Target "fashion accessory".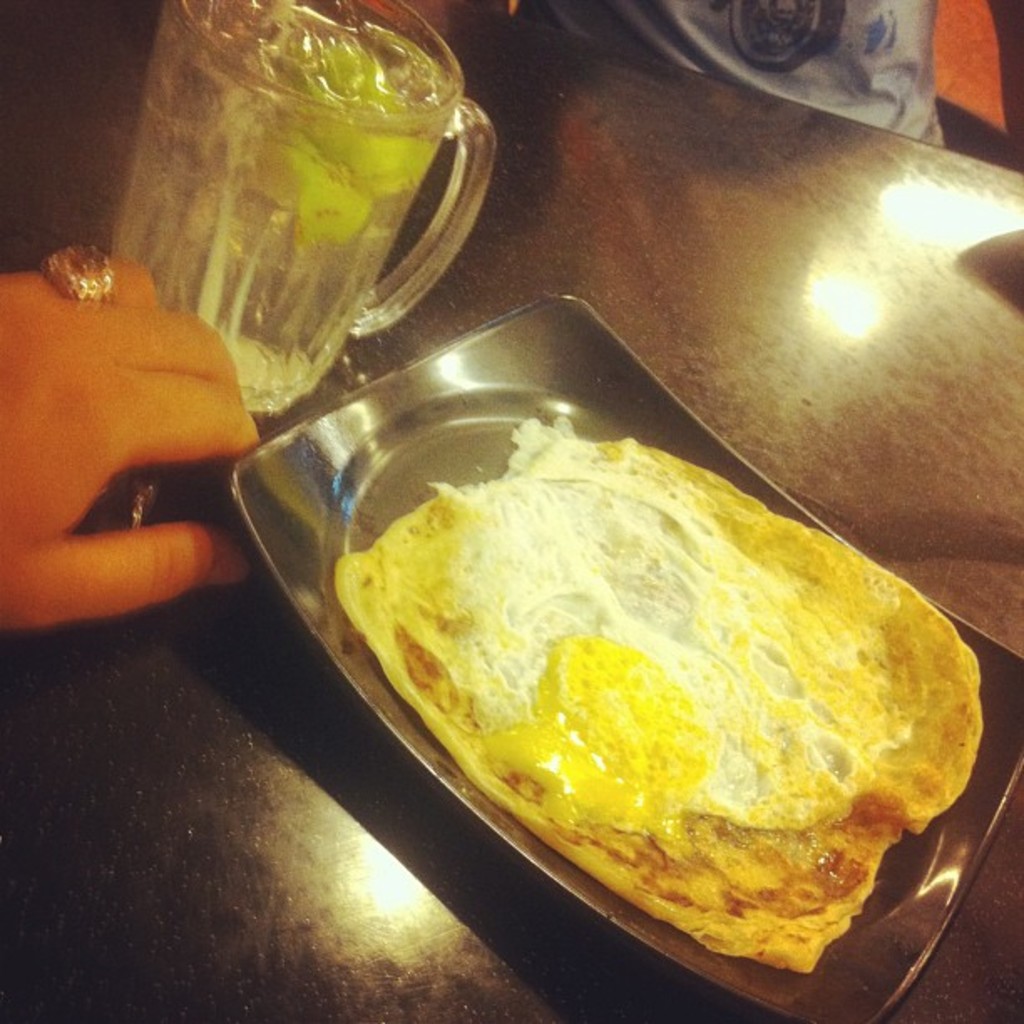
Target region: l=42, t=241, r=120, b=303.
